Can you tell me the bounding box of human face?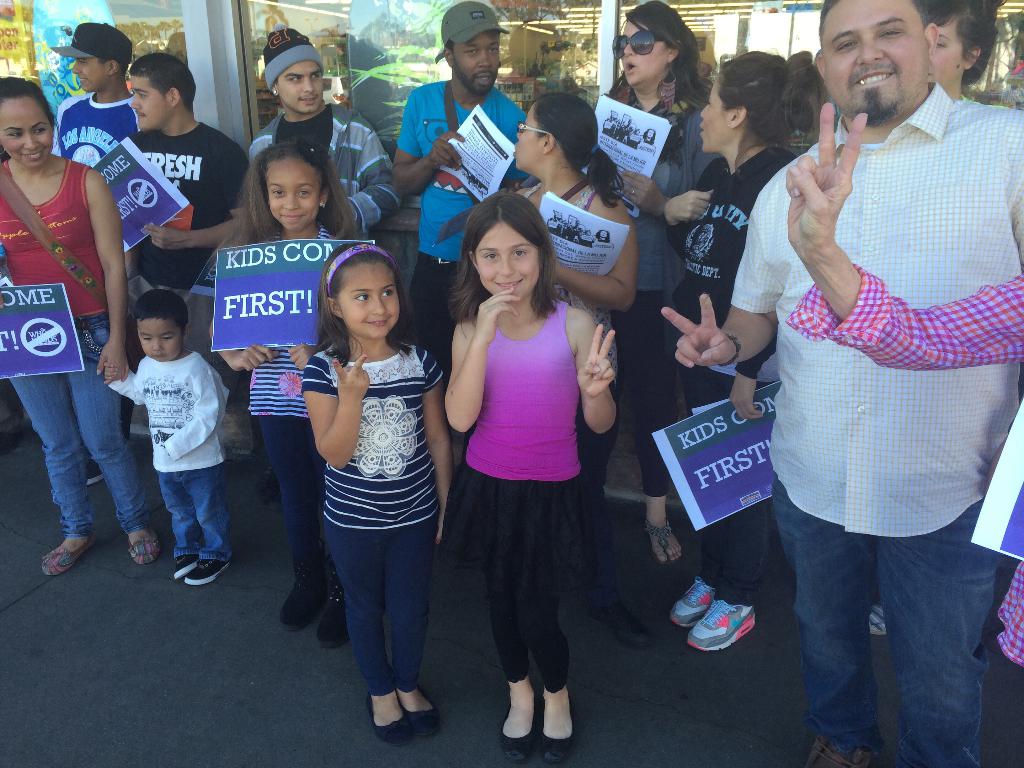
region(474, 221, 543, 301).
